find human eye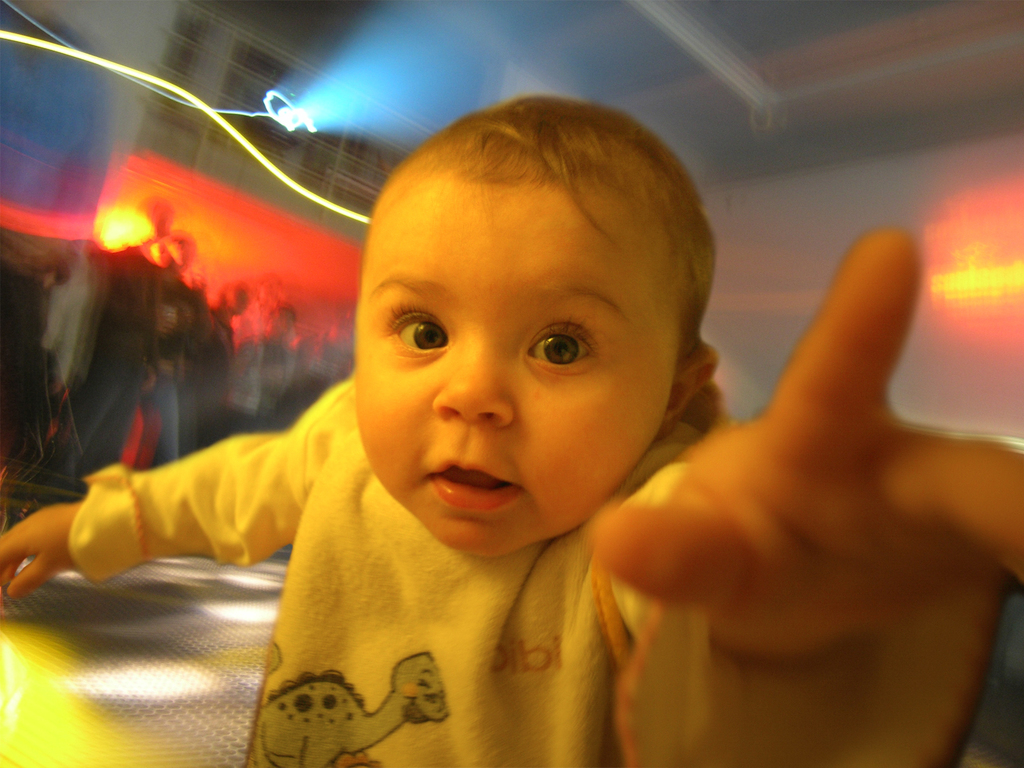
{"x1": 495, "y1": 314, "x2": 614, "y2": 384}
